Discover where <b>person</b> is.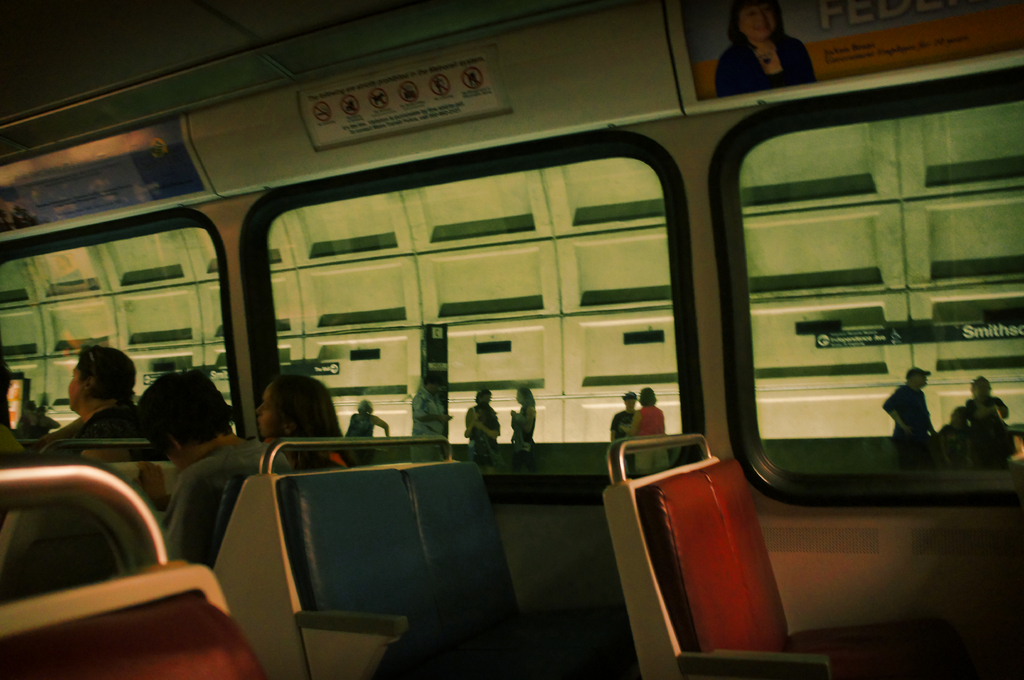
Discovered at region(260, 372, 351, 478).
